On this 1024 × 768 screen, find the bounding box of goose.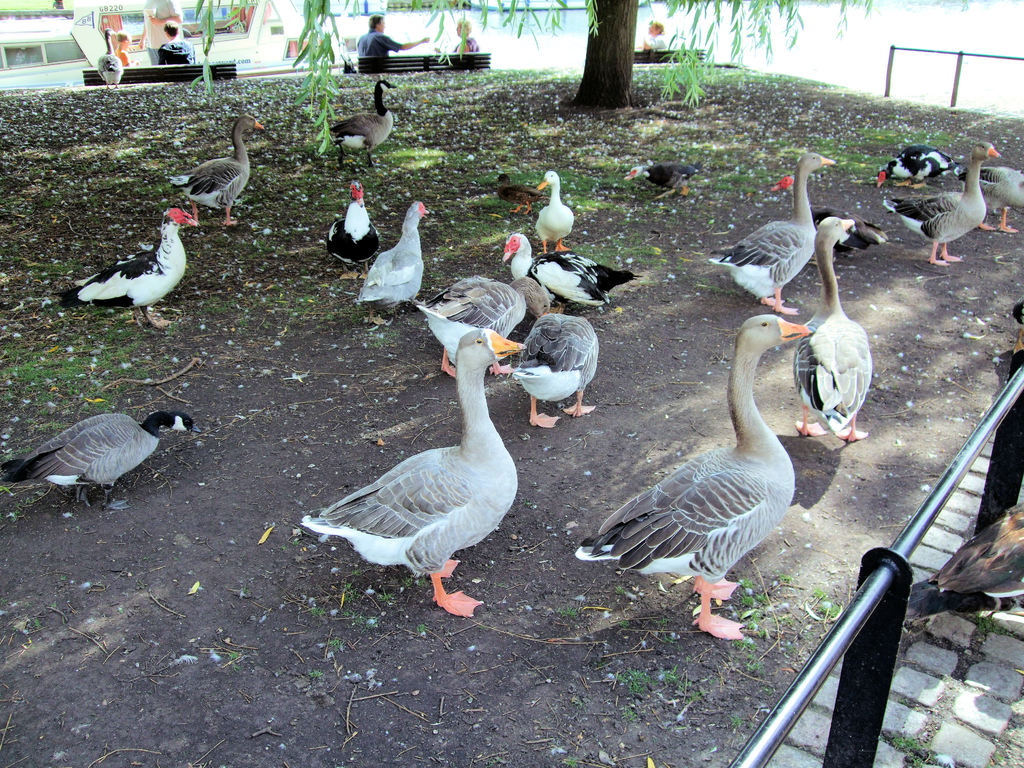
Bounding box: {"x1": 627, "y1": 159, "x2": 701, "y2": 202}.
